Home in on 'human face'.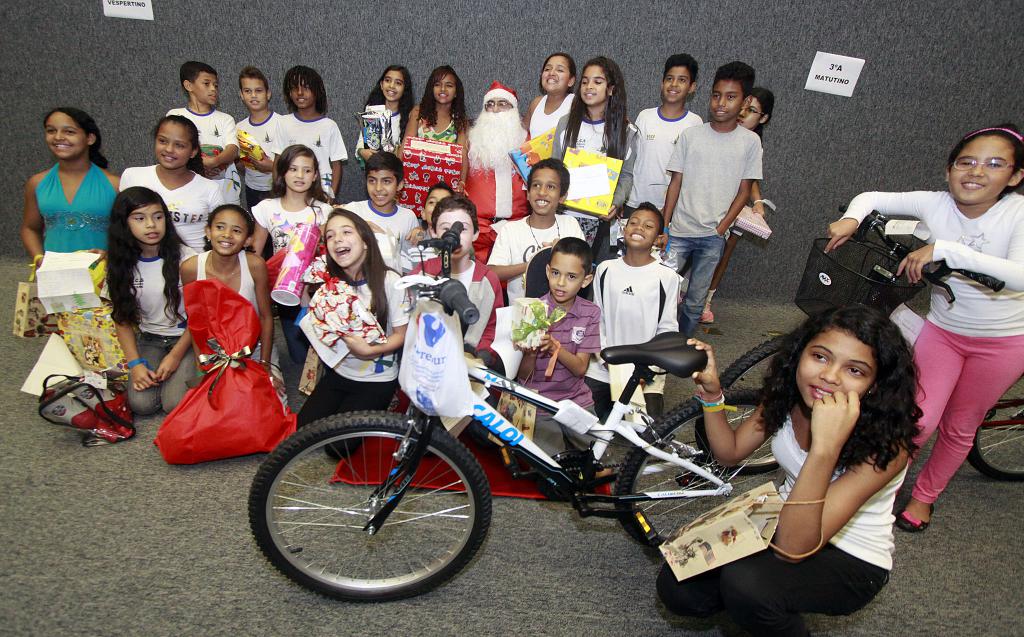
Homed in at bbox(545, 249, 584, 299).
